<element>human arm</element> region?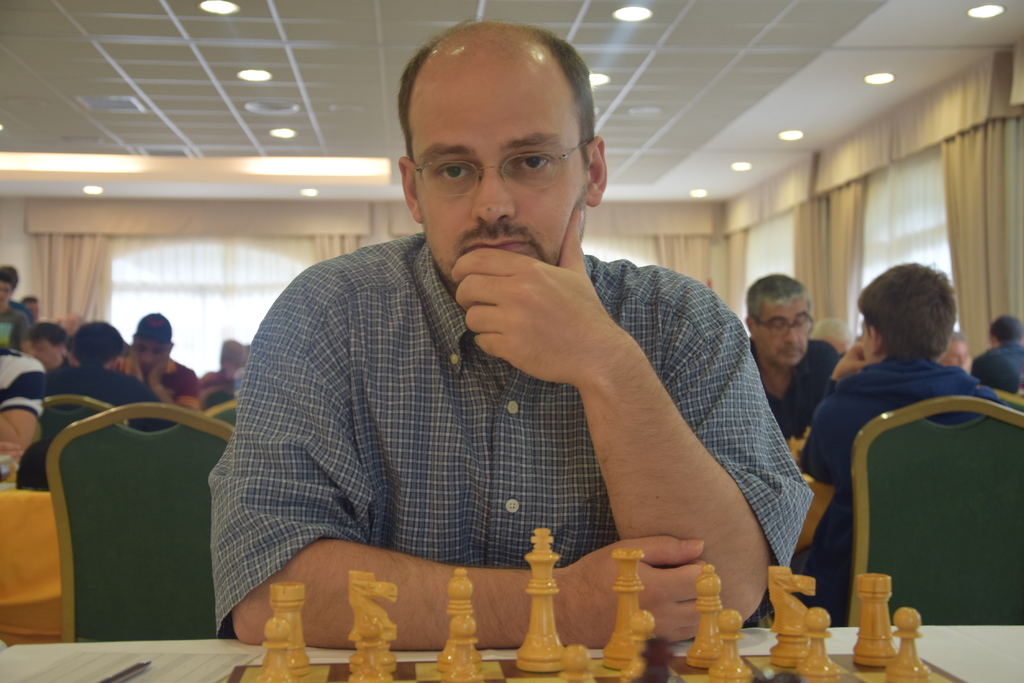
left=0, top=440, right=35, bottom=470
